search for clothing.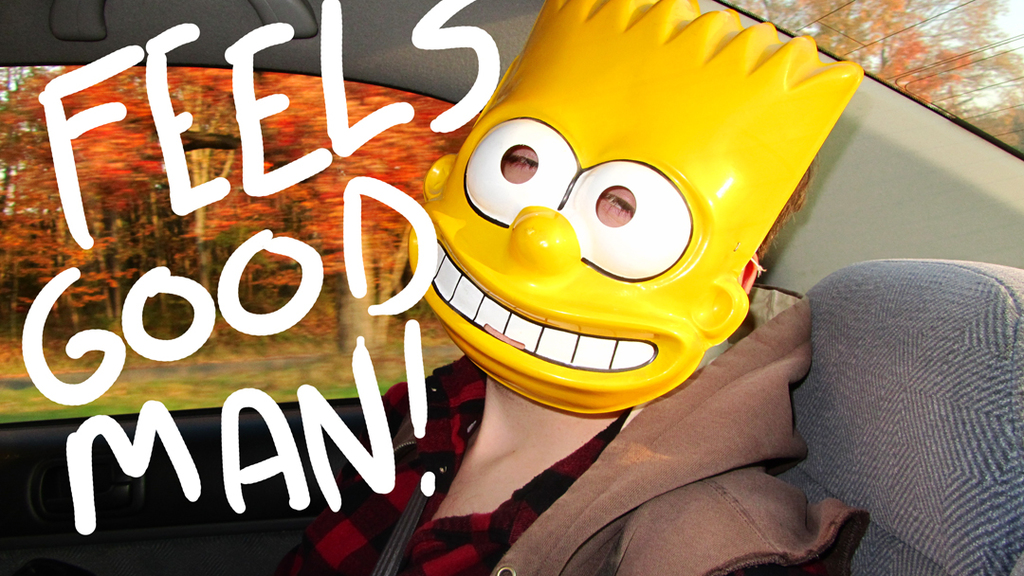
Found at <bbox>249, 280, 874, 575</bbox>.
